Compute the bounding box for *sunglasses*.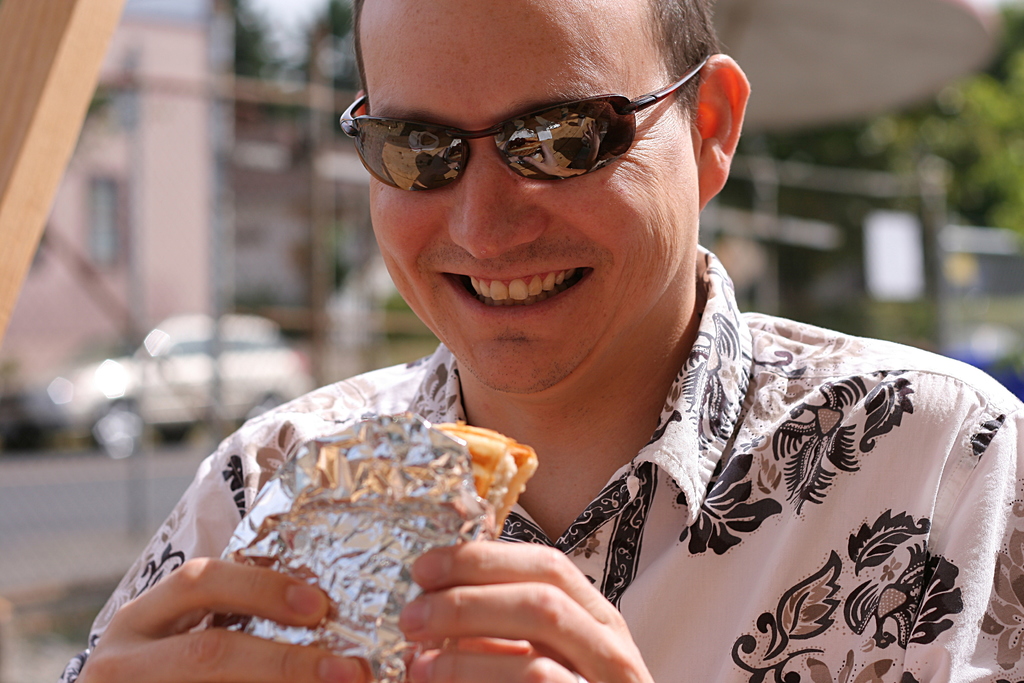
338, 58, 708, 192.
